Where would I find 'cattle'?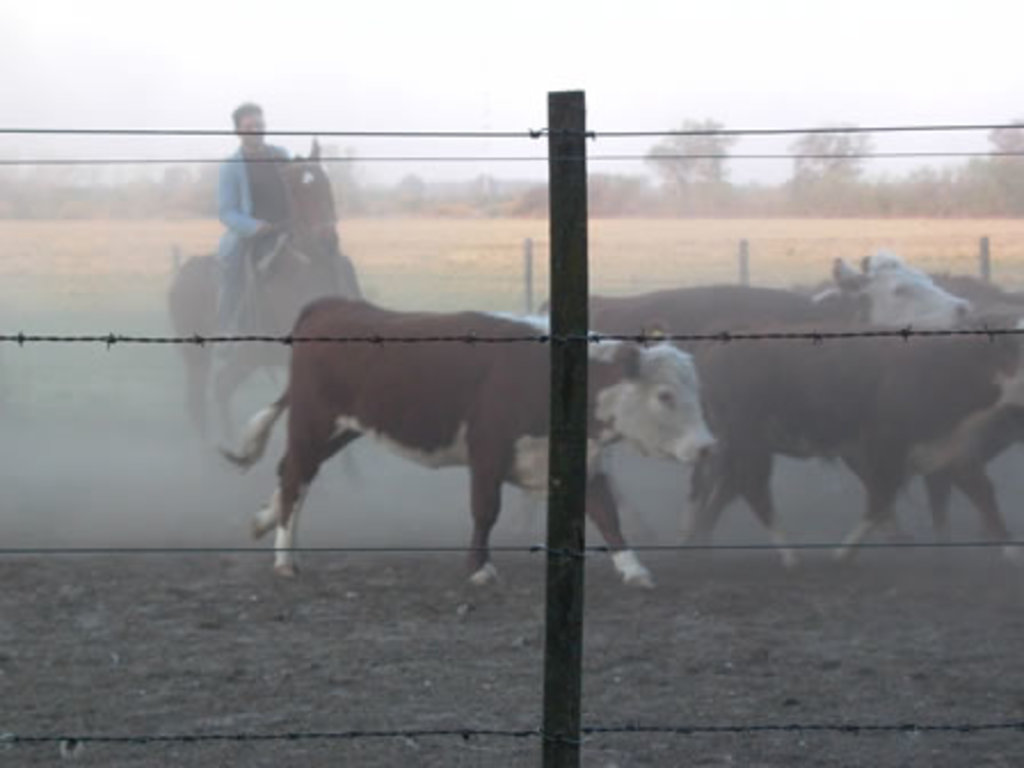
At select_region(800, 272, 1022, 560).
